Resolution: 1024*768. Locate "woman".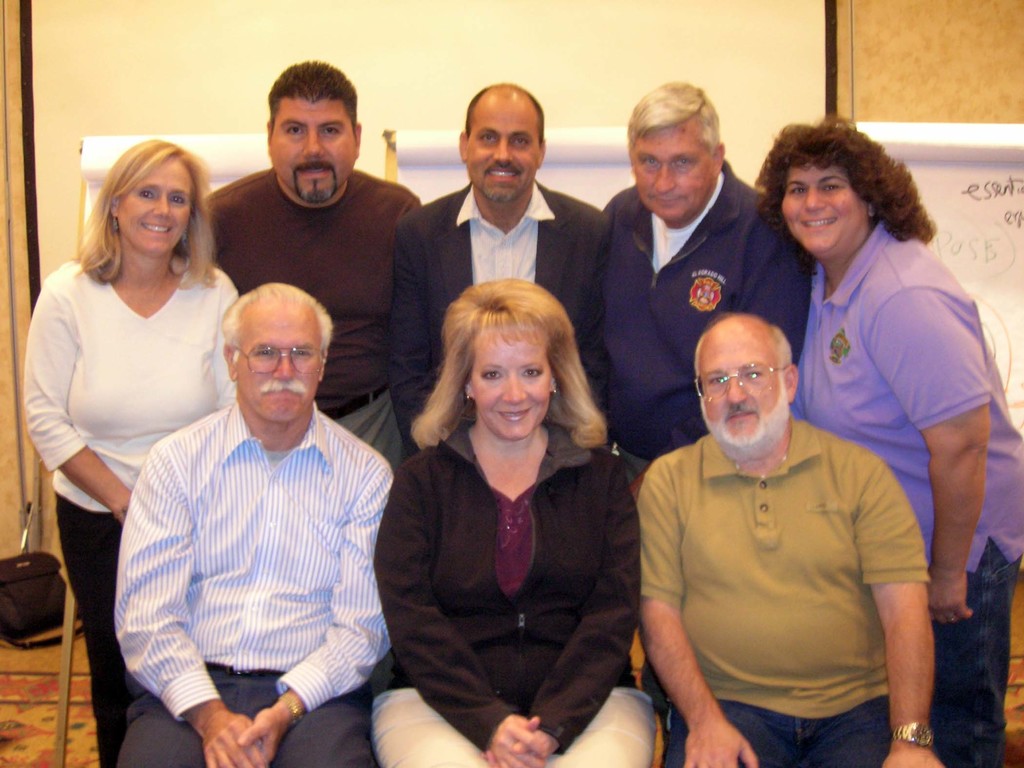
Rect(753, 111, 1023, 767).
